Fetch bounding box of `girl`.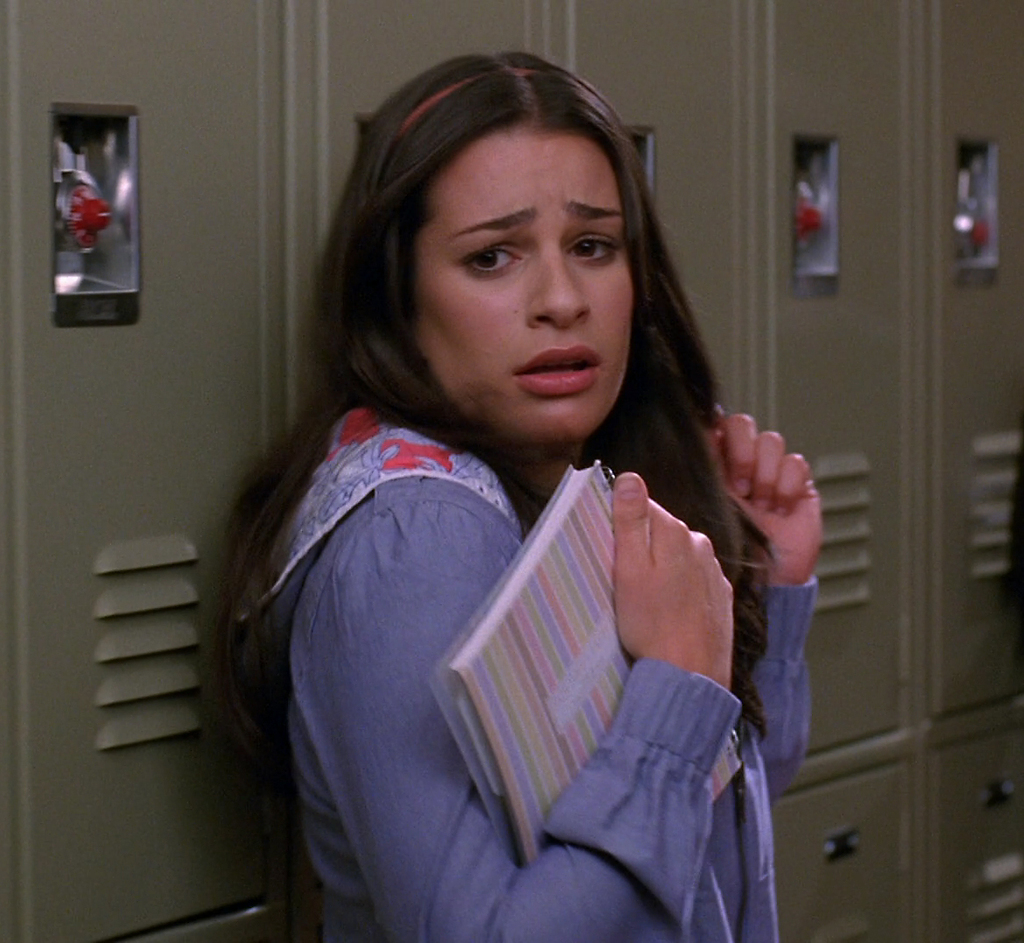
Bbox: bbox(202, 40, 834, 942).
